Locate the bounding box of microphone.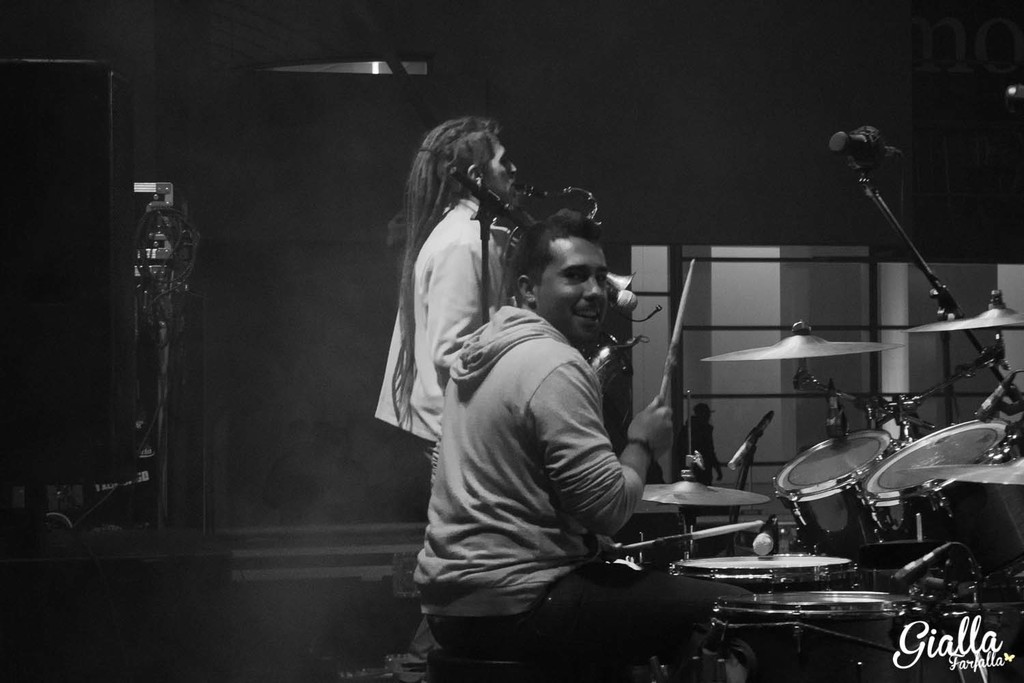
Bounding box: select_region(726, 412, 777, 469).
